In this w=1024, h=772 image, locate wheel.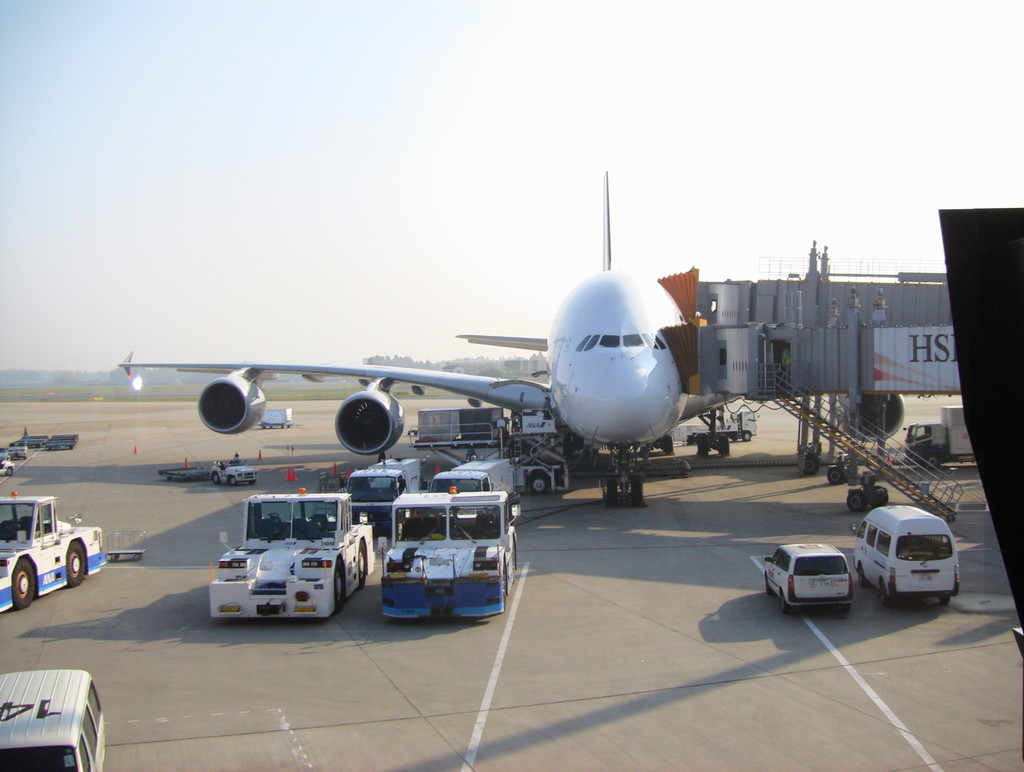
Bounding box: bbox=[358, 540, 367, 585].
